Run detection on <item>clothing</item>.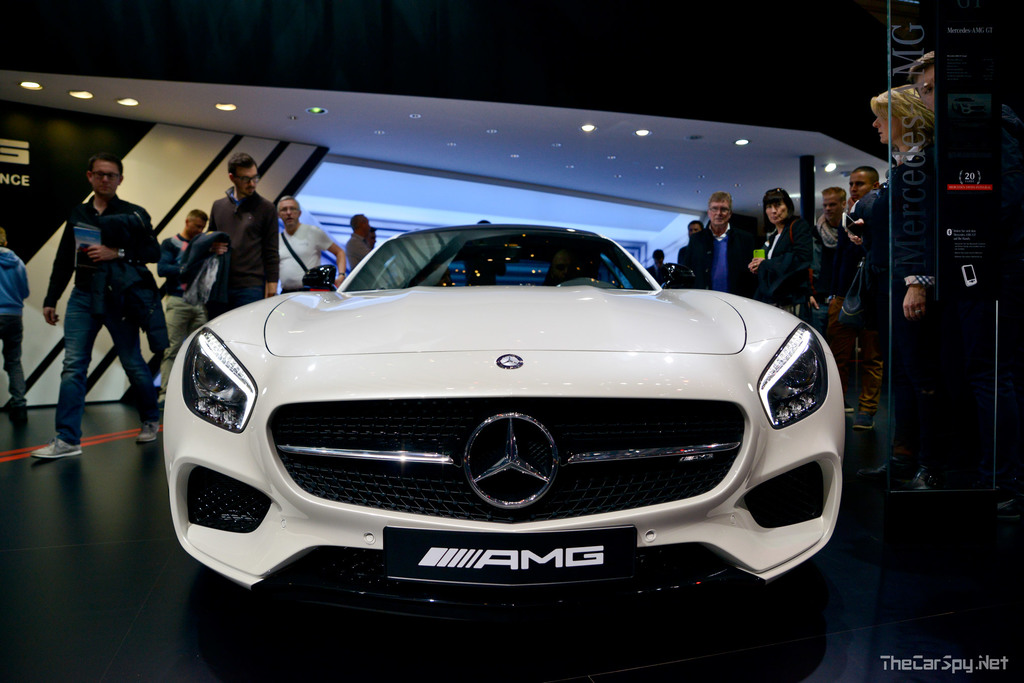
Result: bbox=[157, 229, 210, 384].
